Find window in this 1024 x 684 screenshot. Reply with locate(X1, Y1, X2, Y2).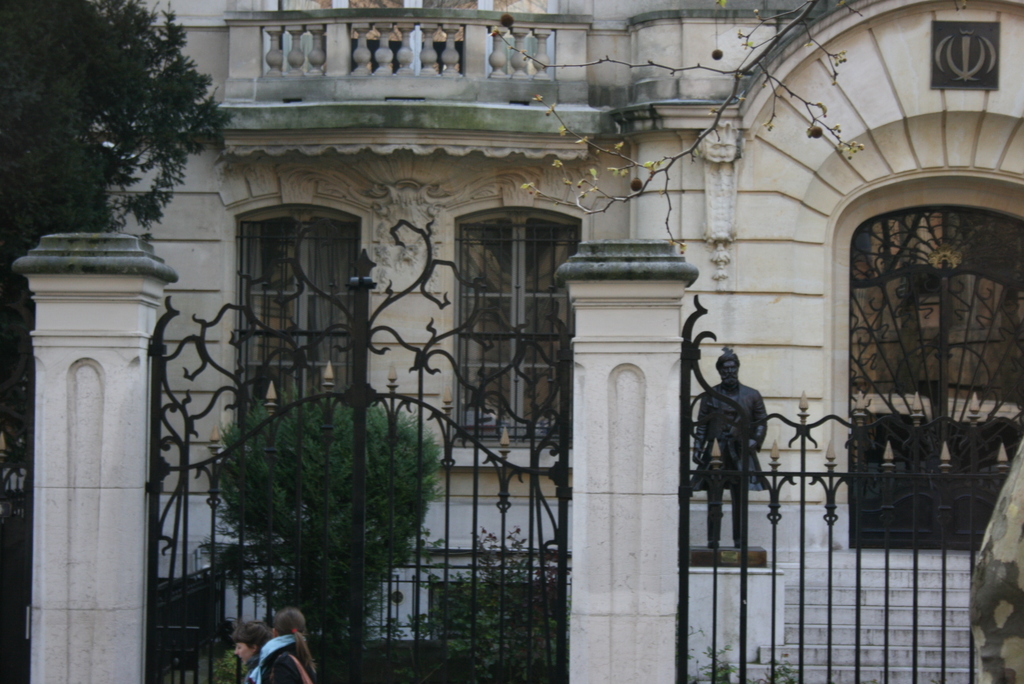
locate(452, 179, 565, 421).
